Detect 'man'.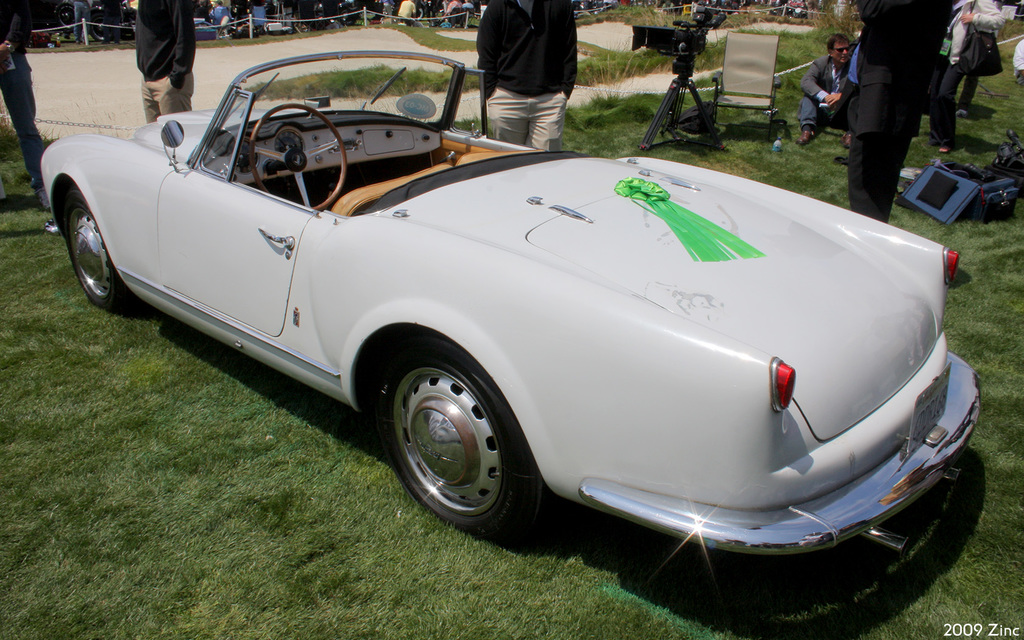
Detected at 138:0:196:118.
